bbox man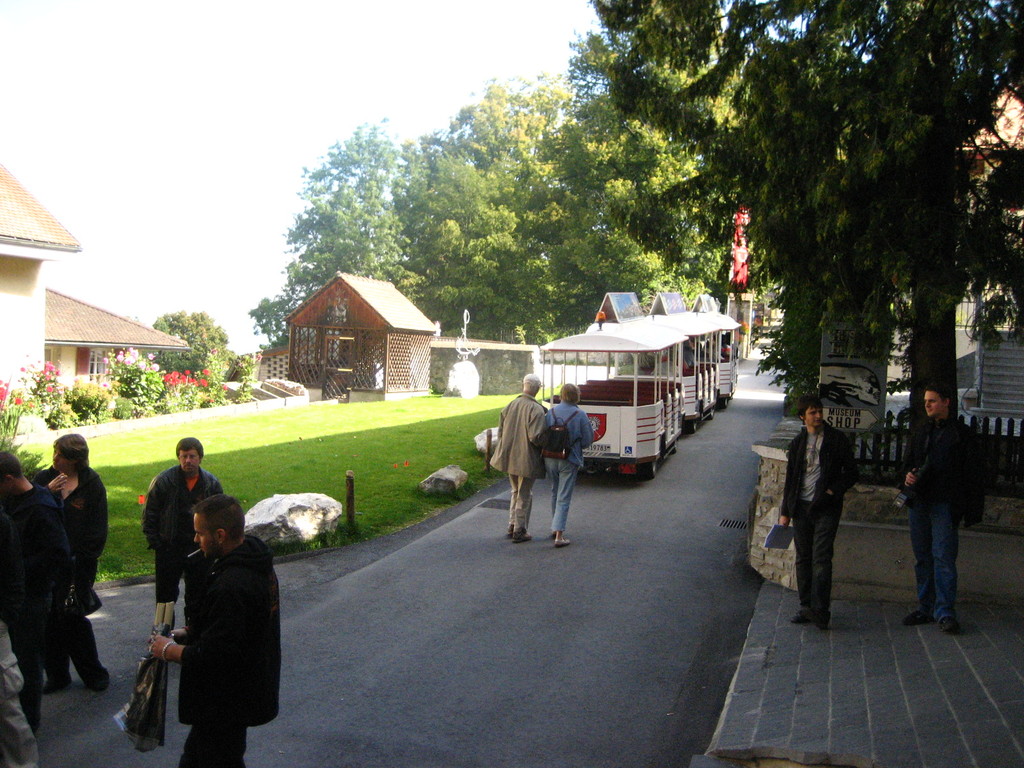
[776, 397, 850, 631]
